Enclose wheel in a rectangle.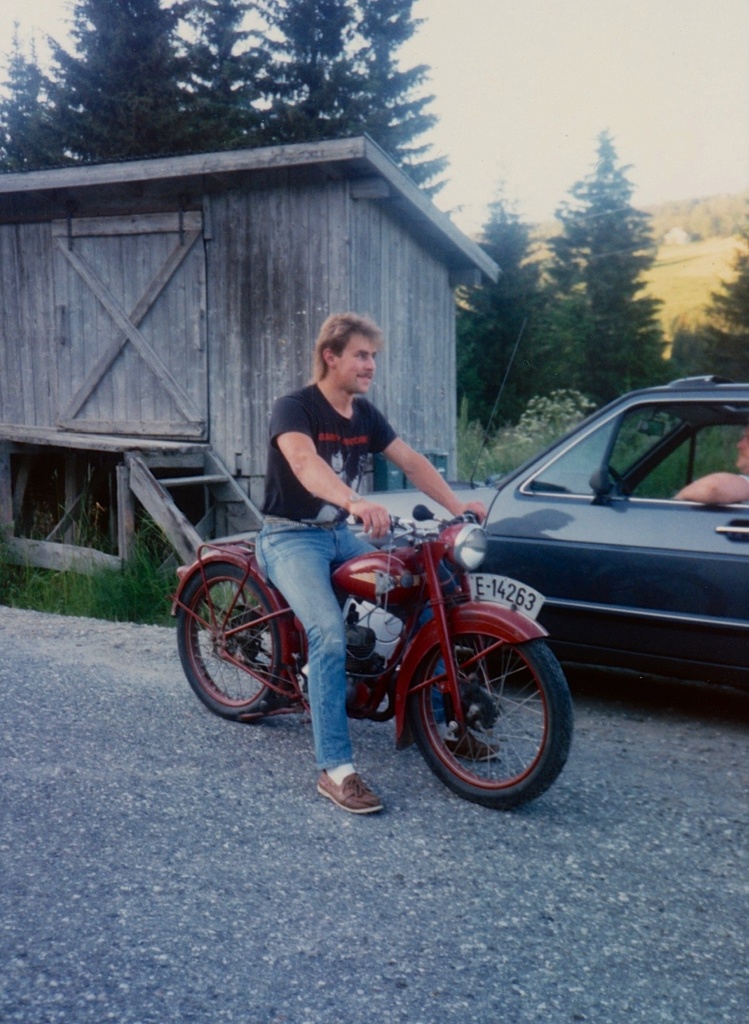
<box>173,563,311,726</box>.
